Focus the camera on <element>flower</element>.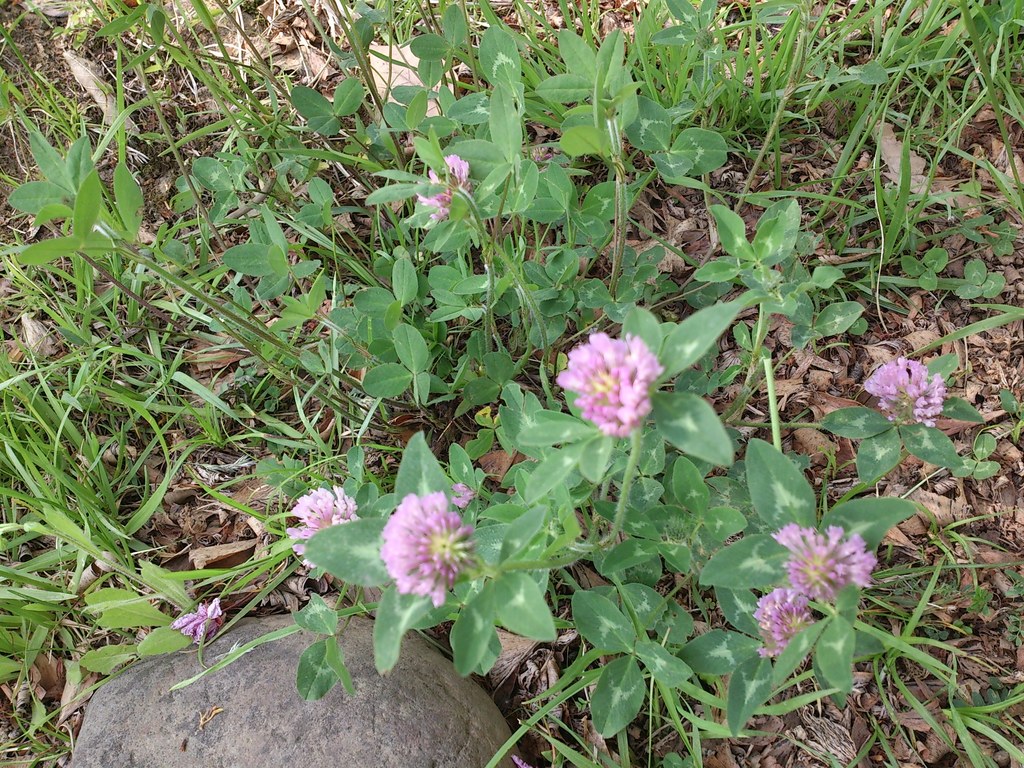
Focus region: left=747, top=588, right=821, bottom=660.
